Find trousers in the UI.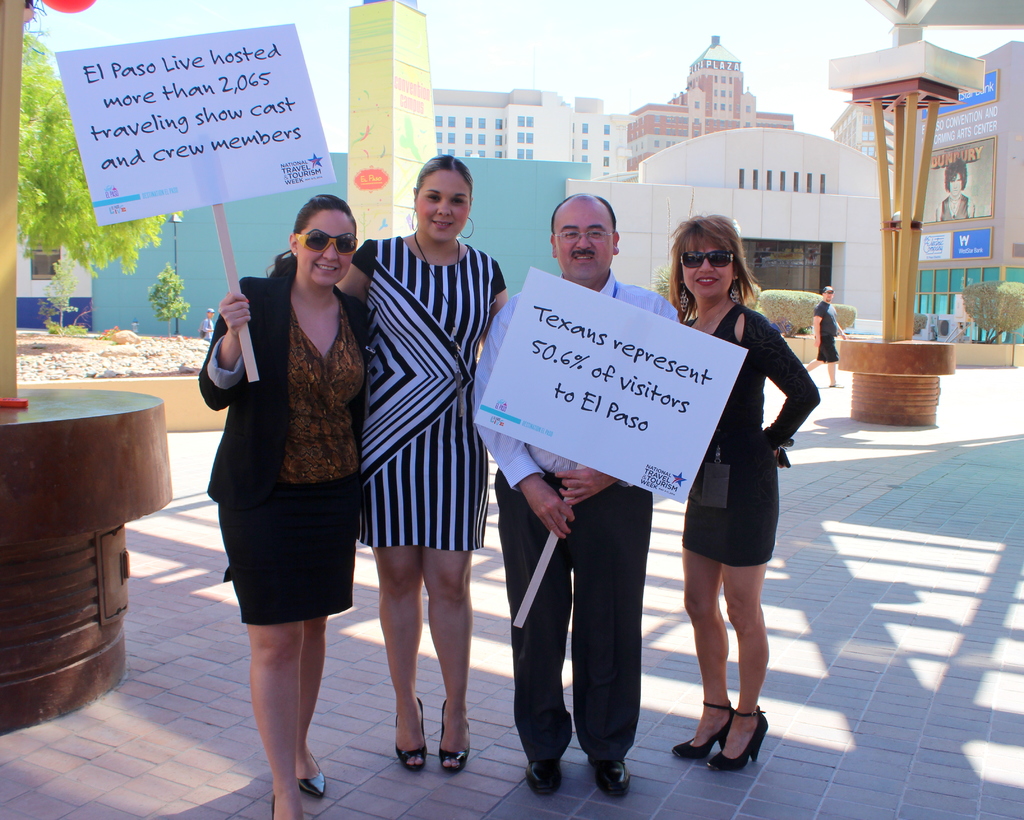
UI element at bbox=(506, 468, 640, 772).
